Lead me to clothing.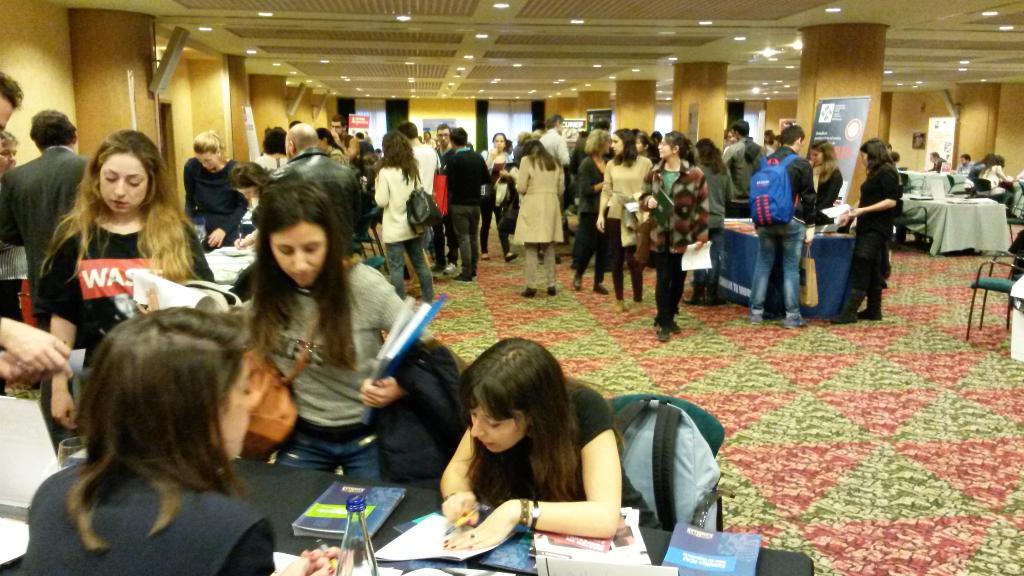
Lead to BBox(726, 145, 838, 323).
